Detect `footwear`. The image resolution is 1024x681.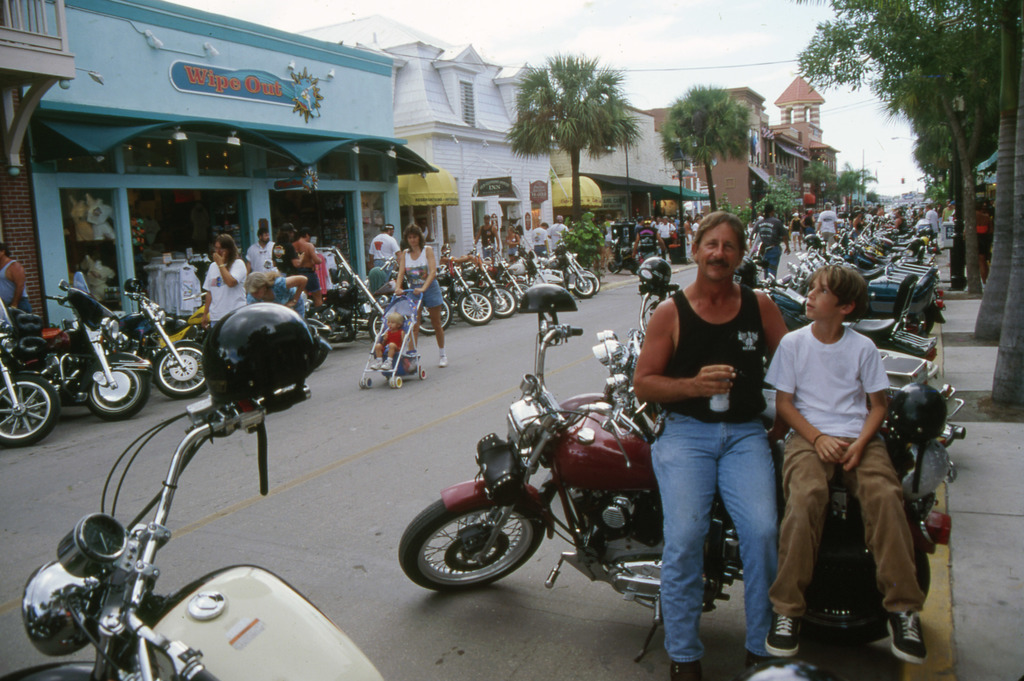
(left=767, top=618, right=802, bottom=655).
